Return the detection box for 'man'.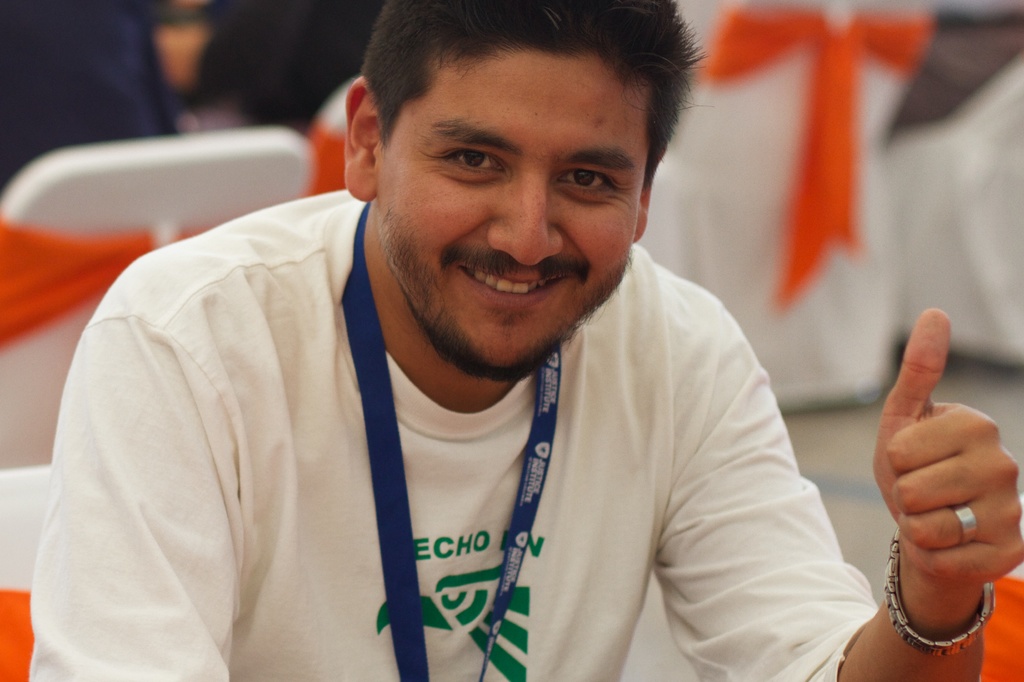
[69,3,905,672].
